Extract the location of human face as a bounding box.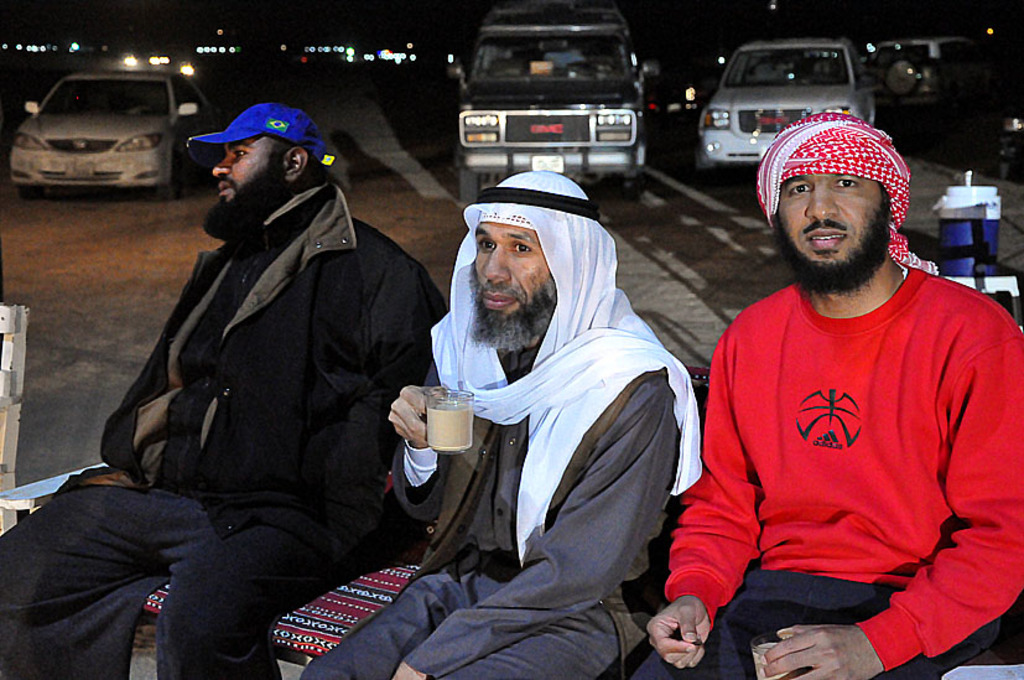
<region>210, 136, 284, 213</region>.
